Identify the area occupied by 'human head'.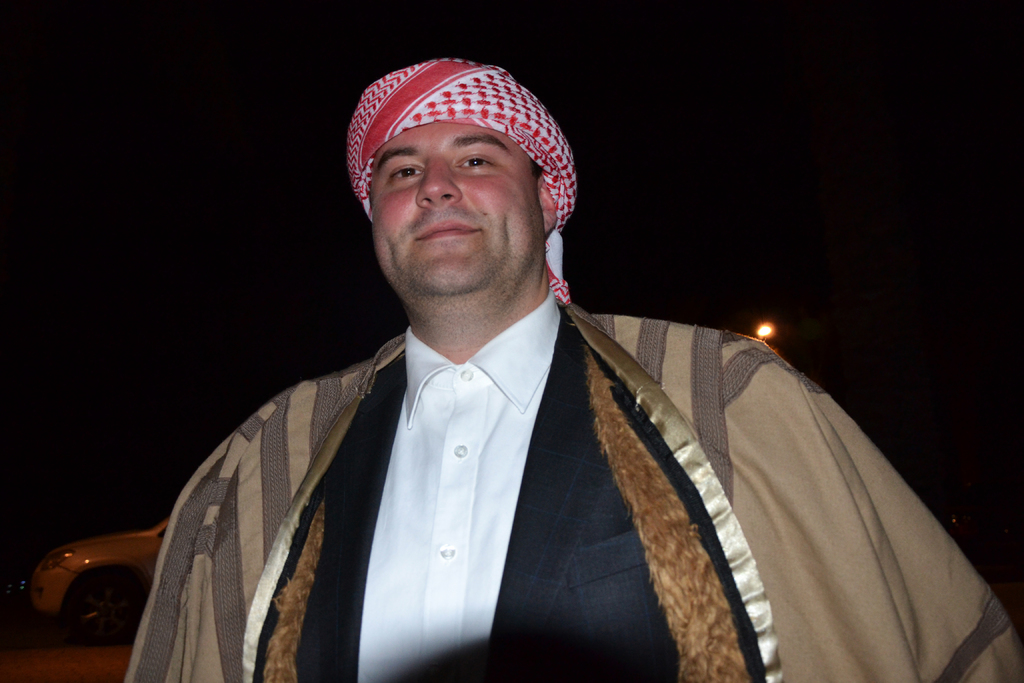
Area: [342,54,584,324].
